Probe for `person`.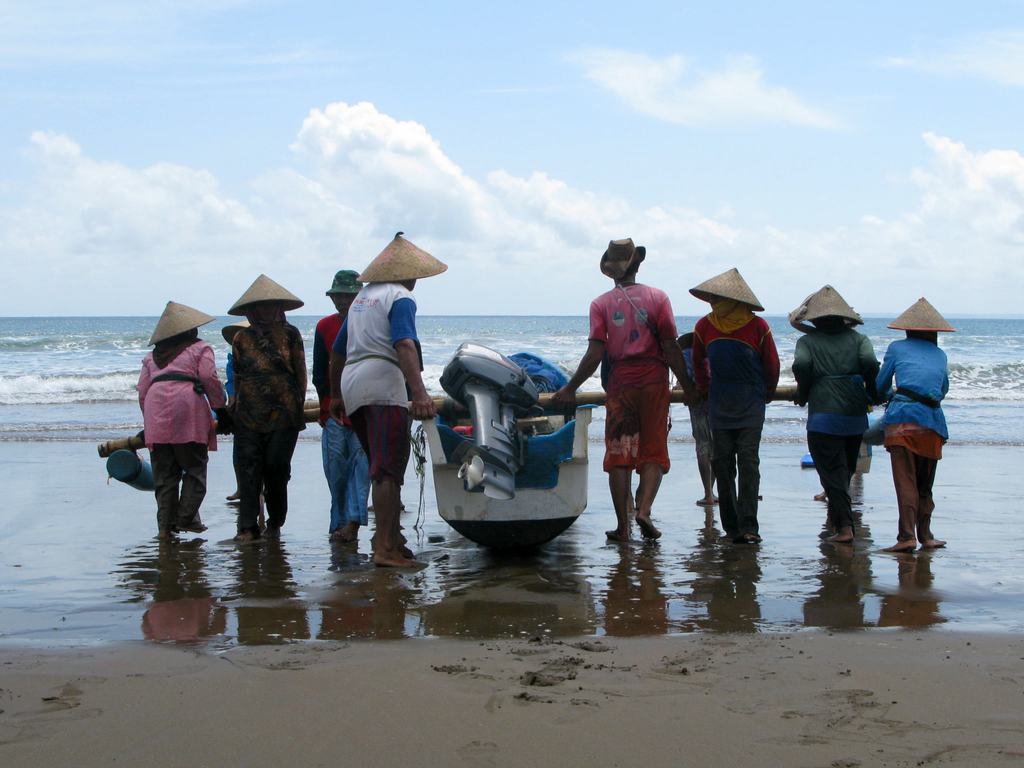
Probe result: (865,295,944,553).
